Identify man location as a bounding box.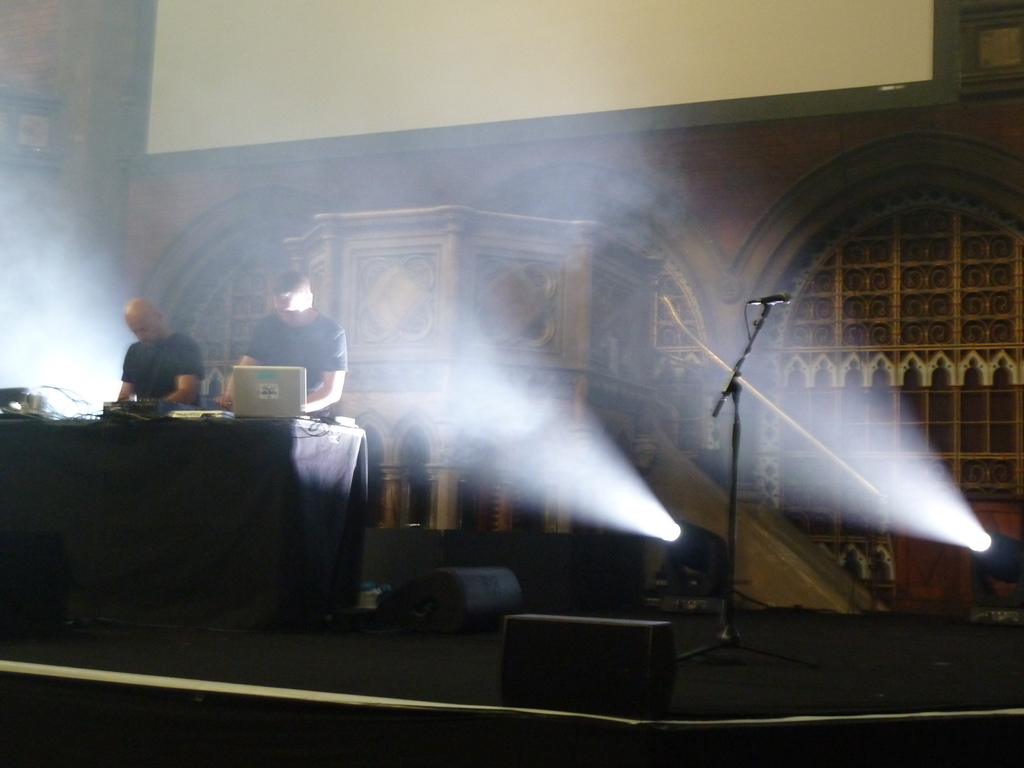
[left=220, top=273, right=344, bottom=415].
